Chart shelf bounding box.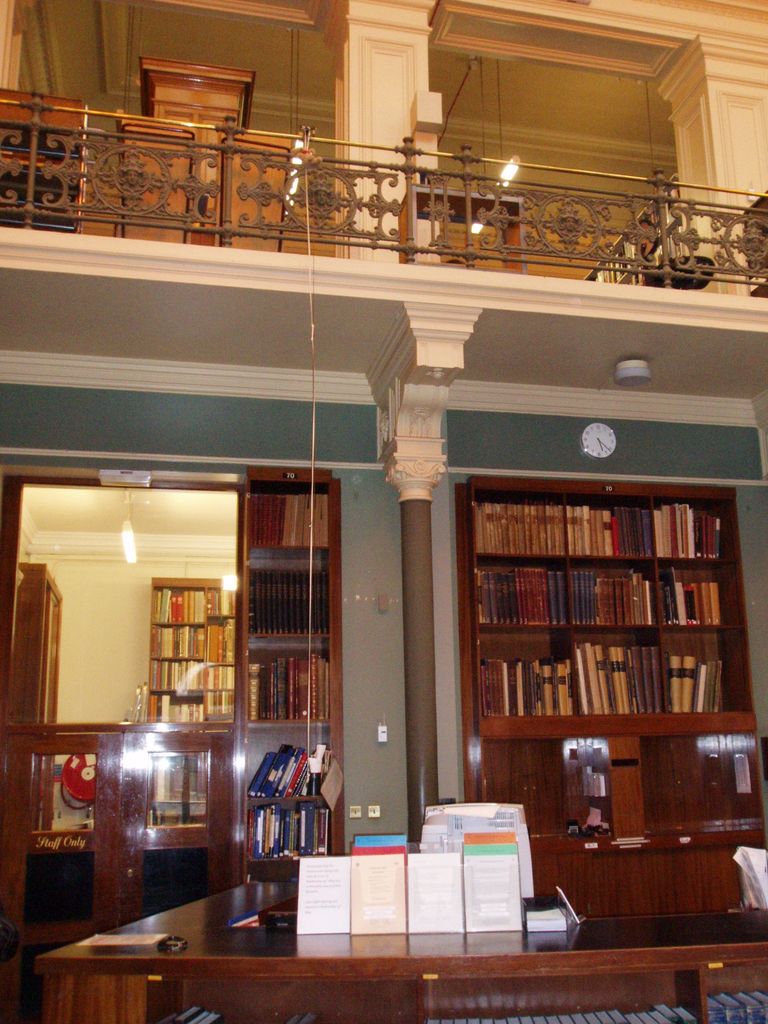
Charted: [247,690,350,739].
